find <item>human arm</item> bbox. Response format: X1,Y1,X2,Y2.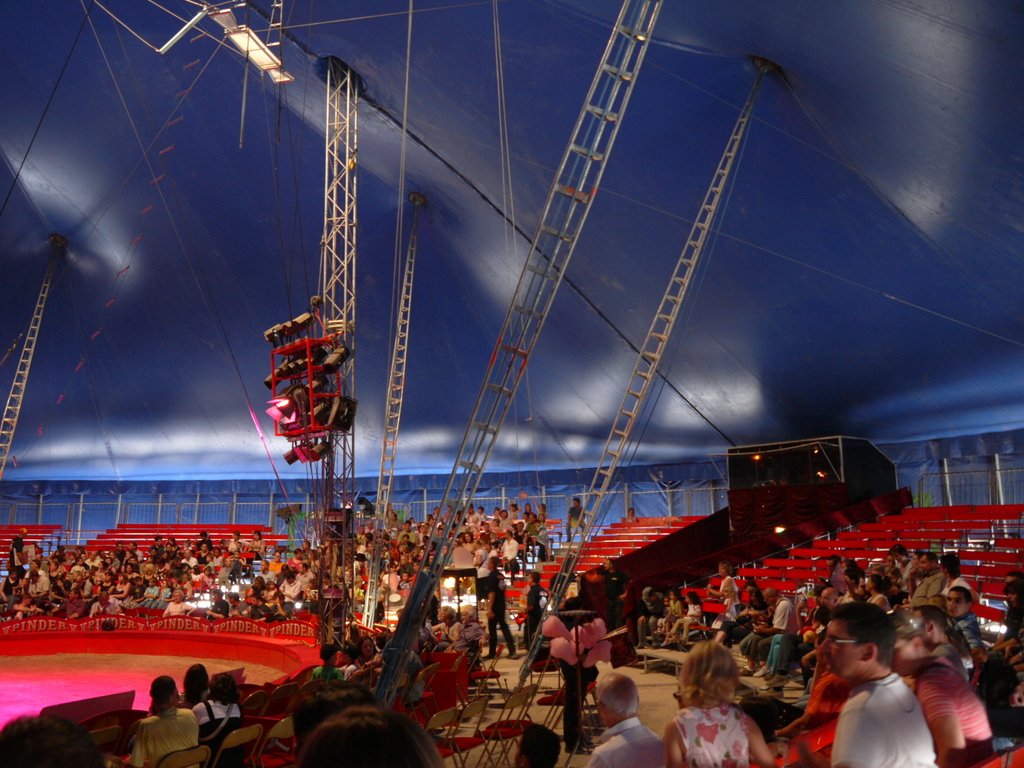
799,647,816,664.
